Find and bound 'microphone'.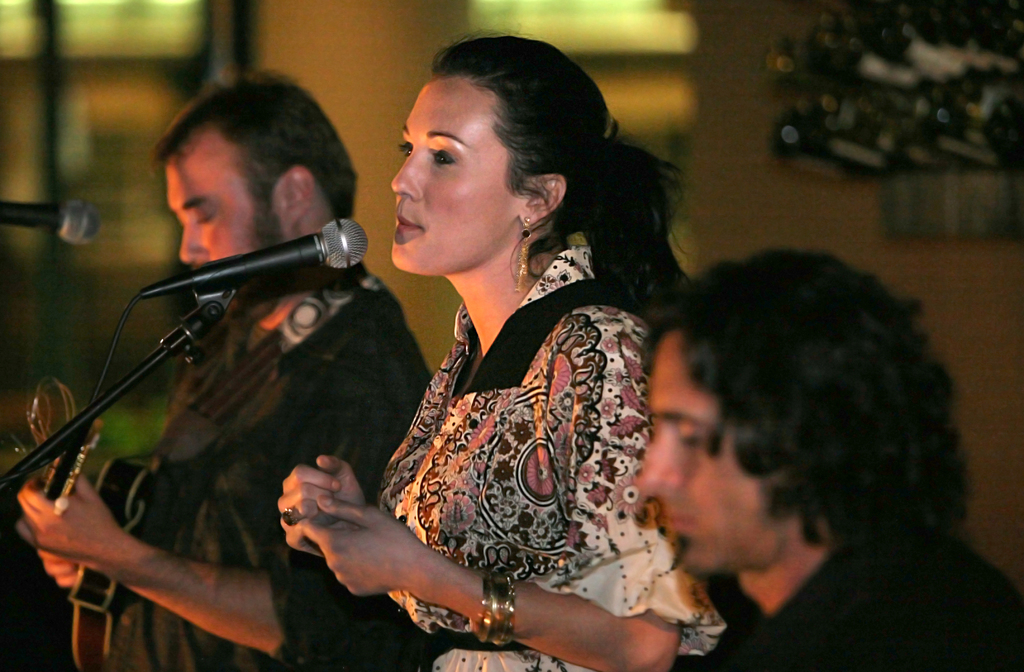
Bound: (x1=128, y1=220, x2=374, y2=304).
